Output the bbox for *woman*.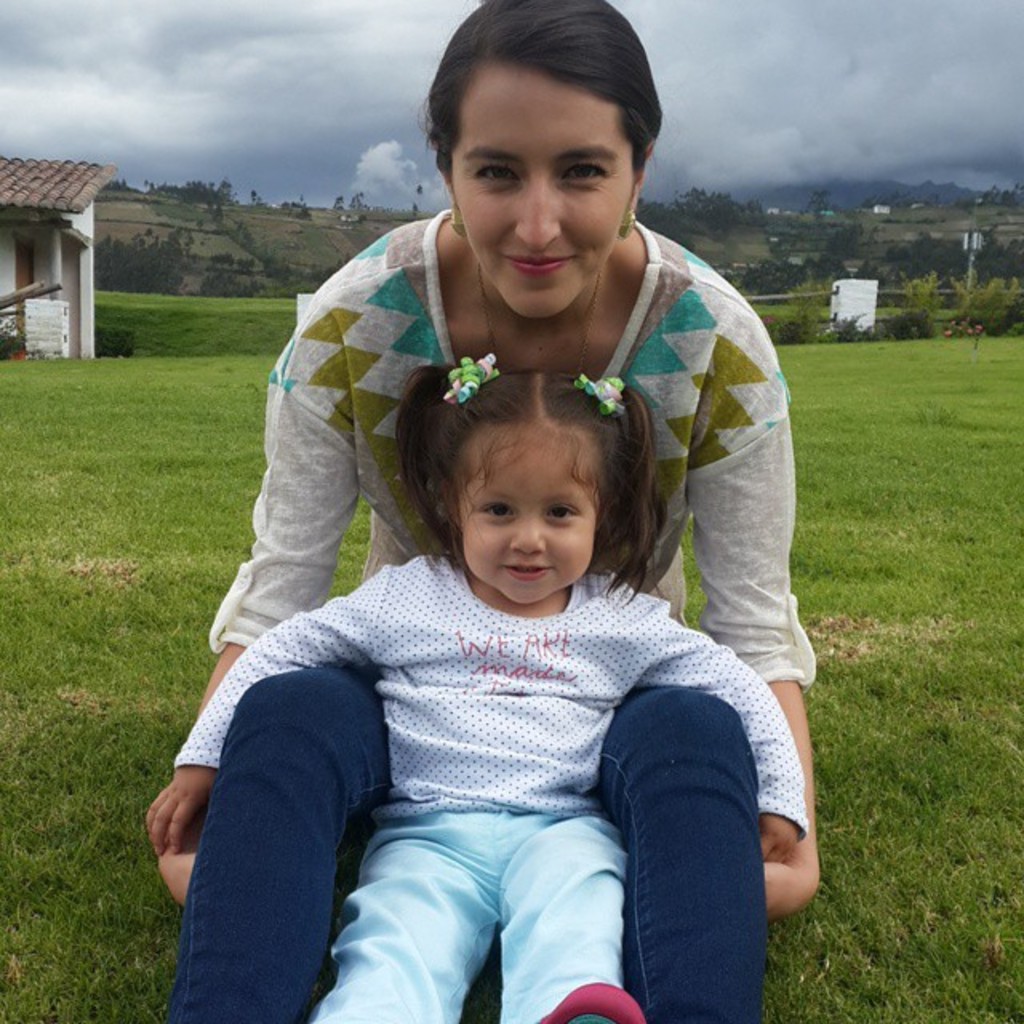
x1=155 y1=10 x2=827 y2=1022.
